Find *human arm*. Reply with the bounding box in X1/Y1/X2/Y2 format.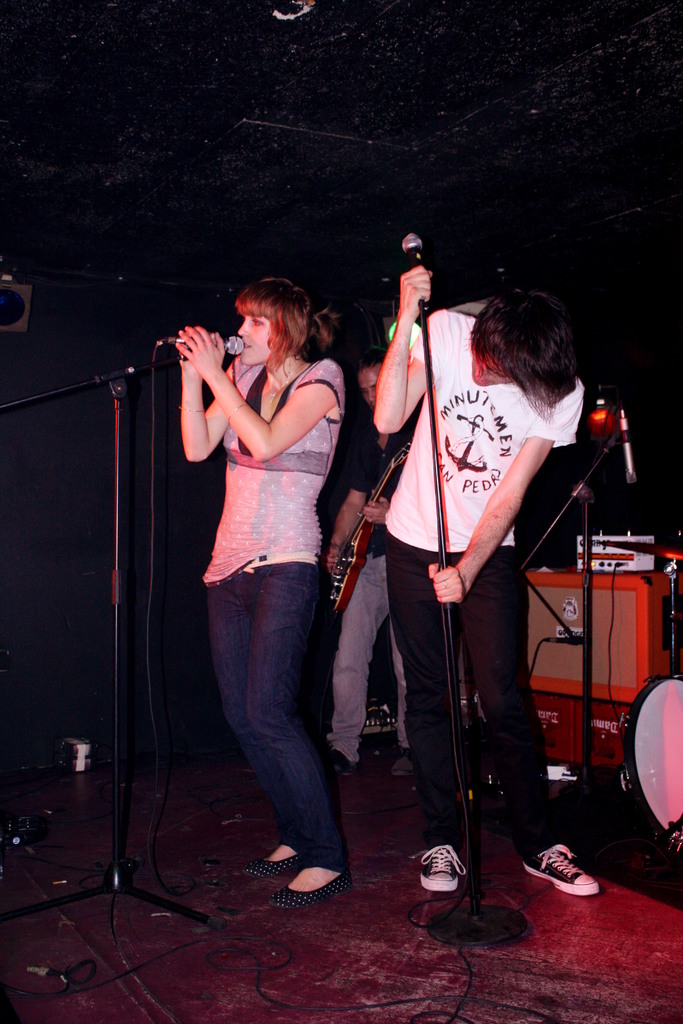
324/452/365/573.
